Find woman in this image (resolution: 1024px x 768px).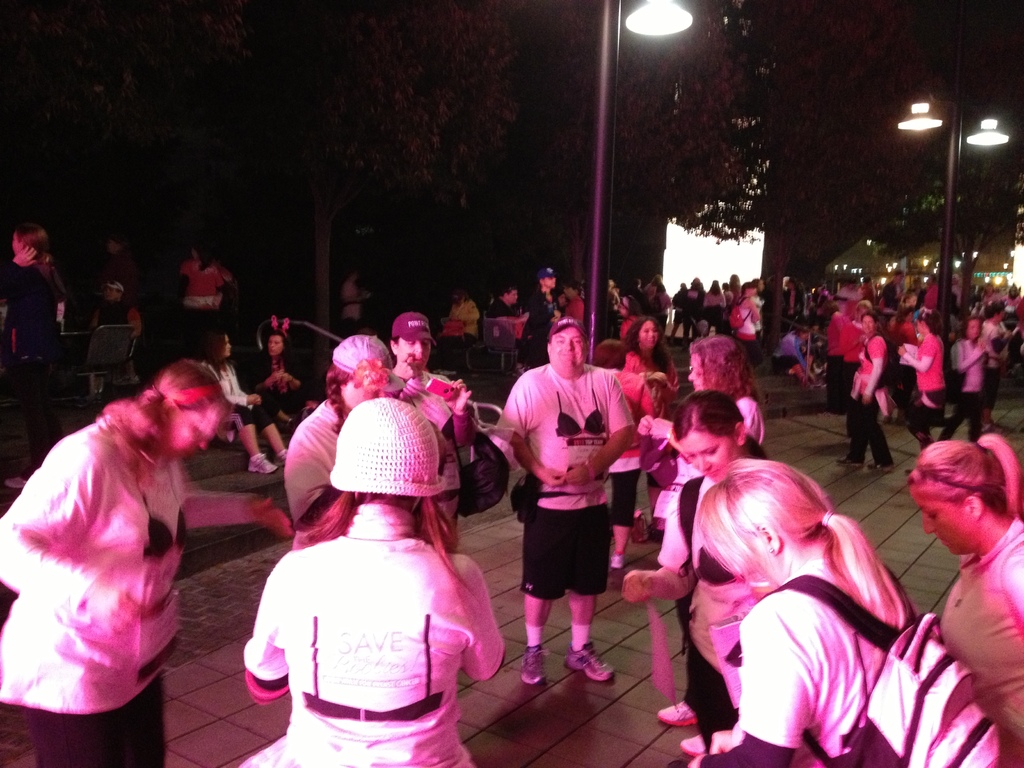
select_region(623, 388, 765, 767).
